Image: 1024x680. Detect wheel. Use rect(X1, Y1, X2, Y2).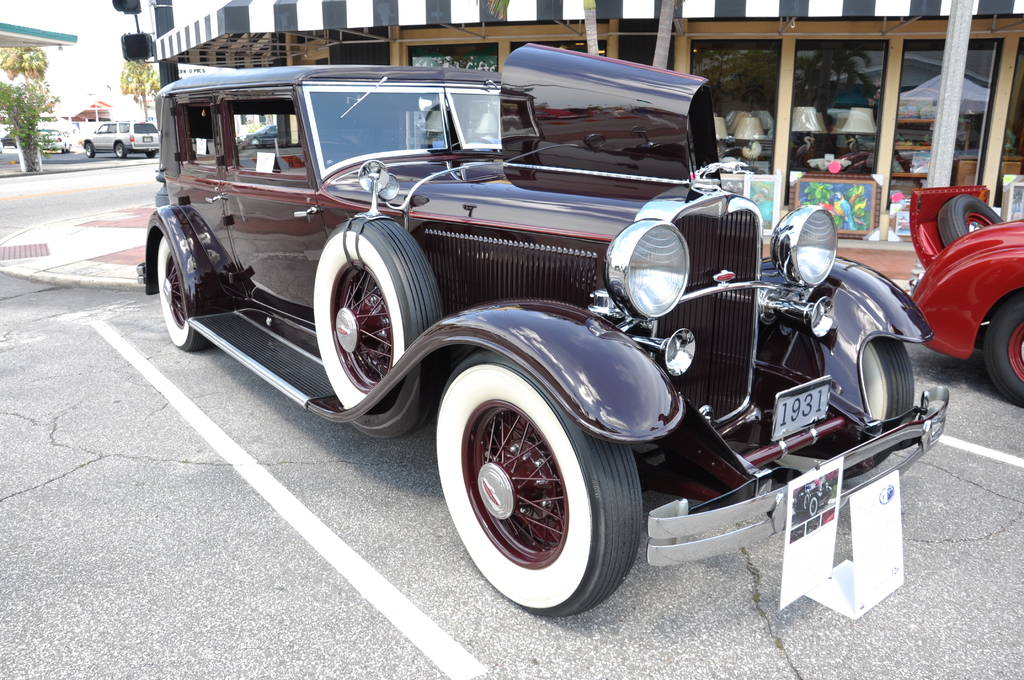
rect(86, 145, 95, 158).
